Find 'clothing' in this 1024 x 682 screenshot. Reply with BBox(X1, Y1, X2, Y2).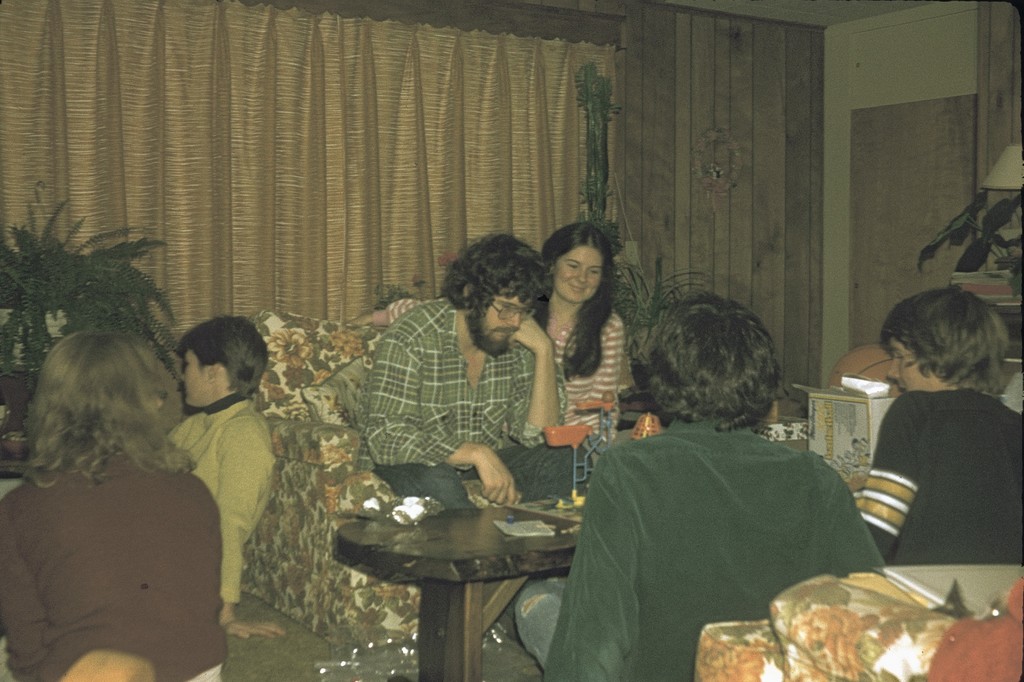
BBox(858, 388, 1023, 571).
